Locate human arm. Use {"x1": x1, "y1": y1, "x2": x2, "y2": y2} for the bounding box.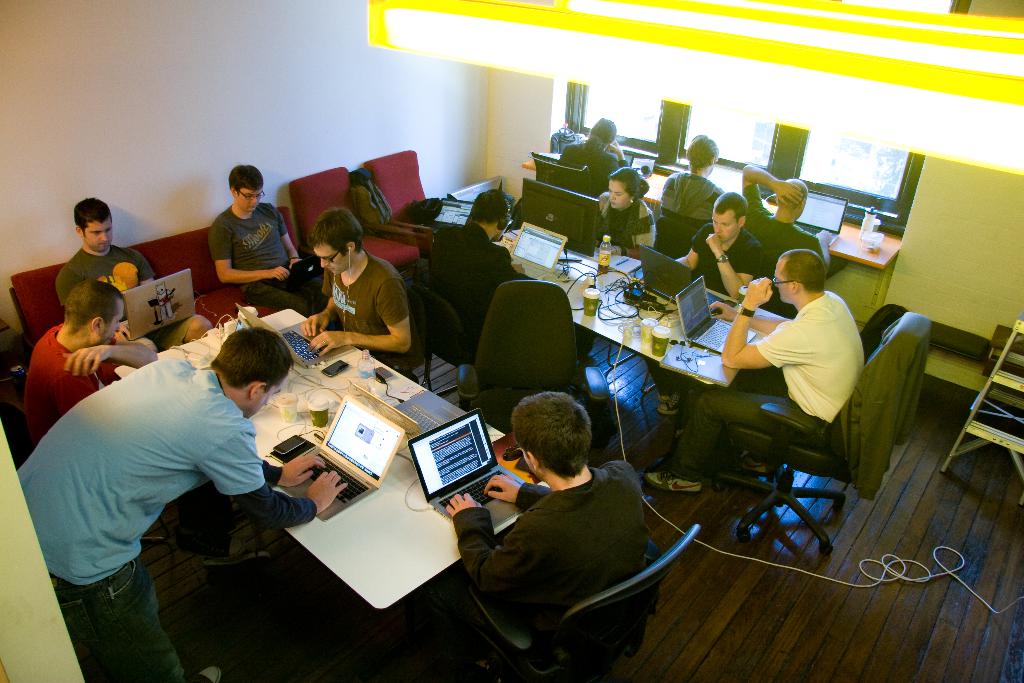
{"x1": 299, "y1": 277, "x2": 345, "y2": 341}.
